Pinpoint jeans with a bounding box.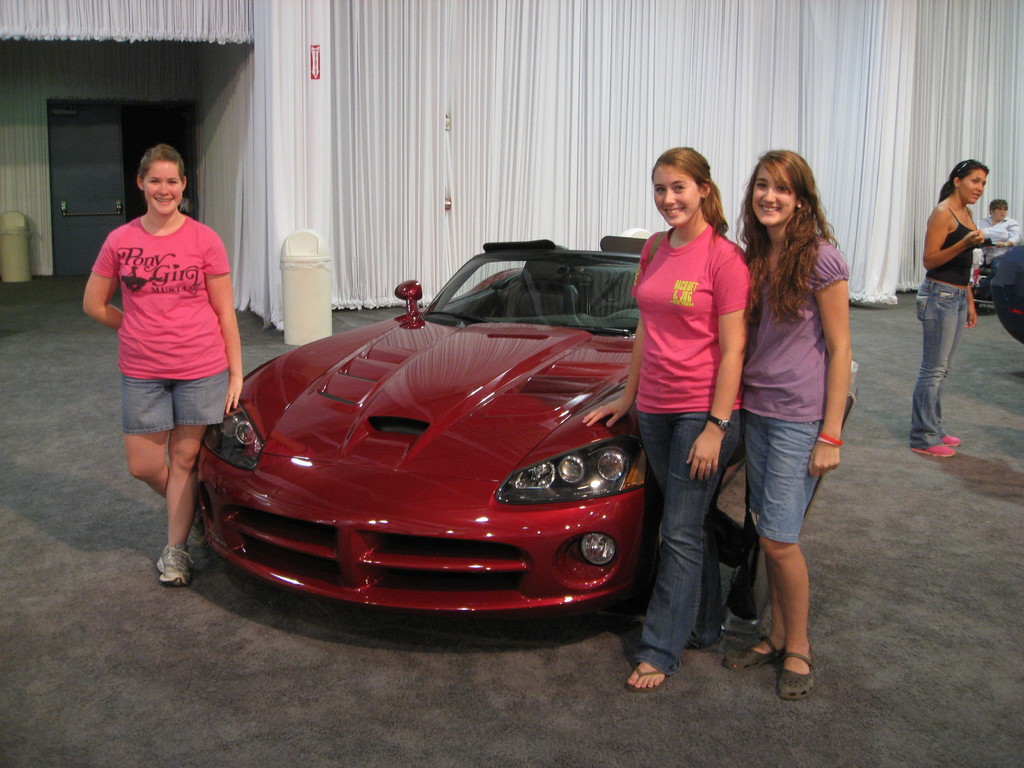
bbox=(916, 279, 969, 447).
